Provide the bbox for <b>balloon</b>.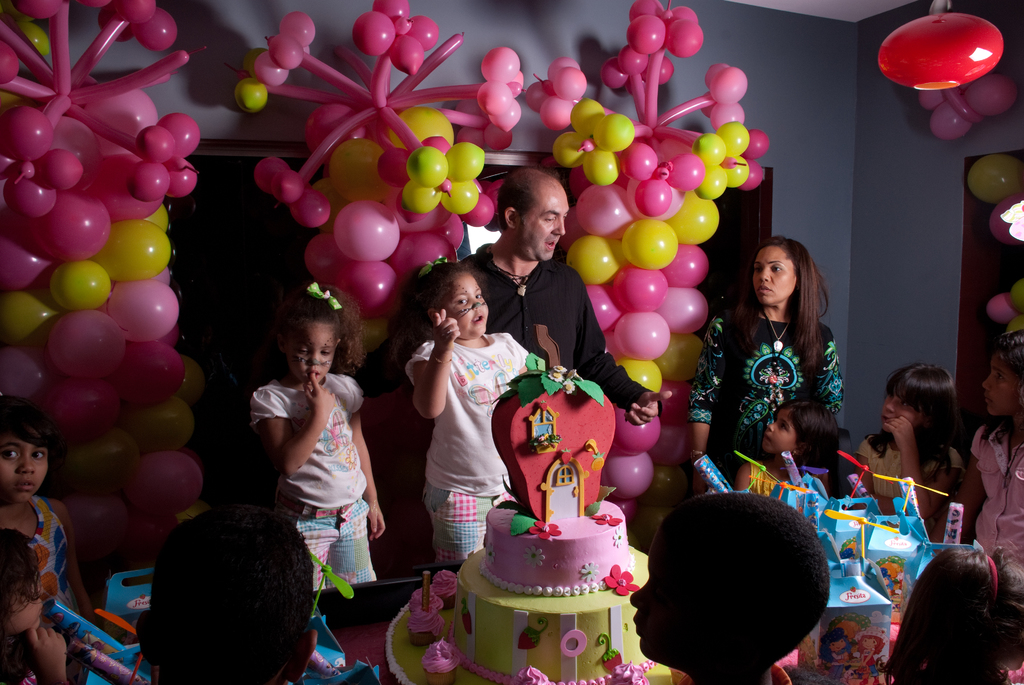
[0,25,50,81].
